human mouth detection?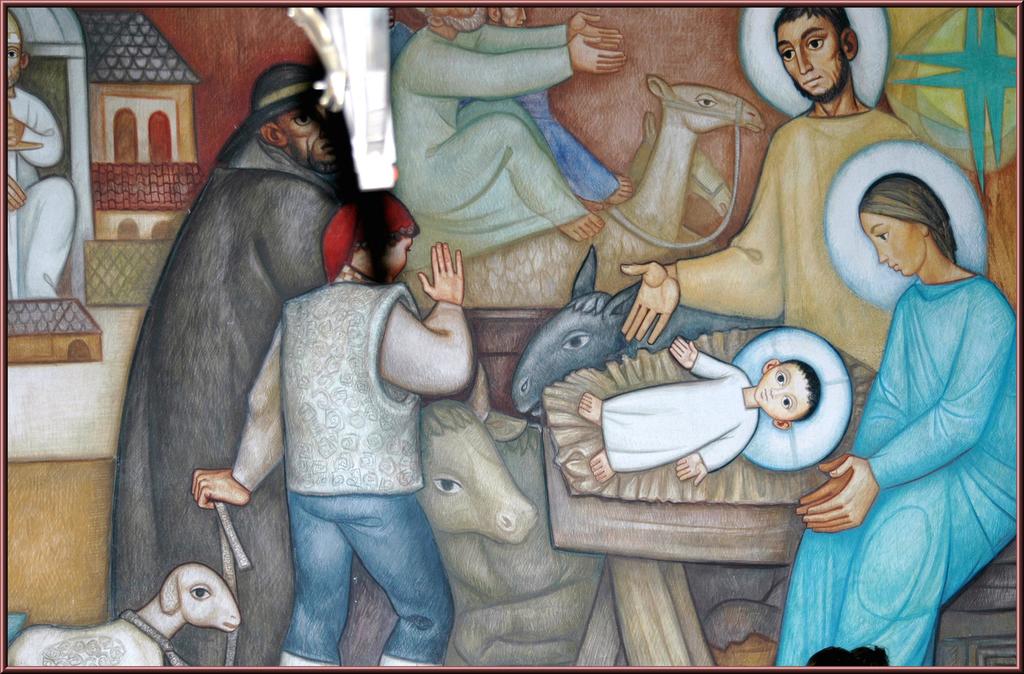
<region>801, 74, 819, 86</region>
